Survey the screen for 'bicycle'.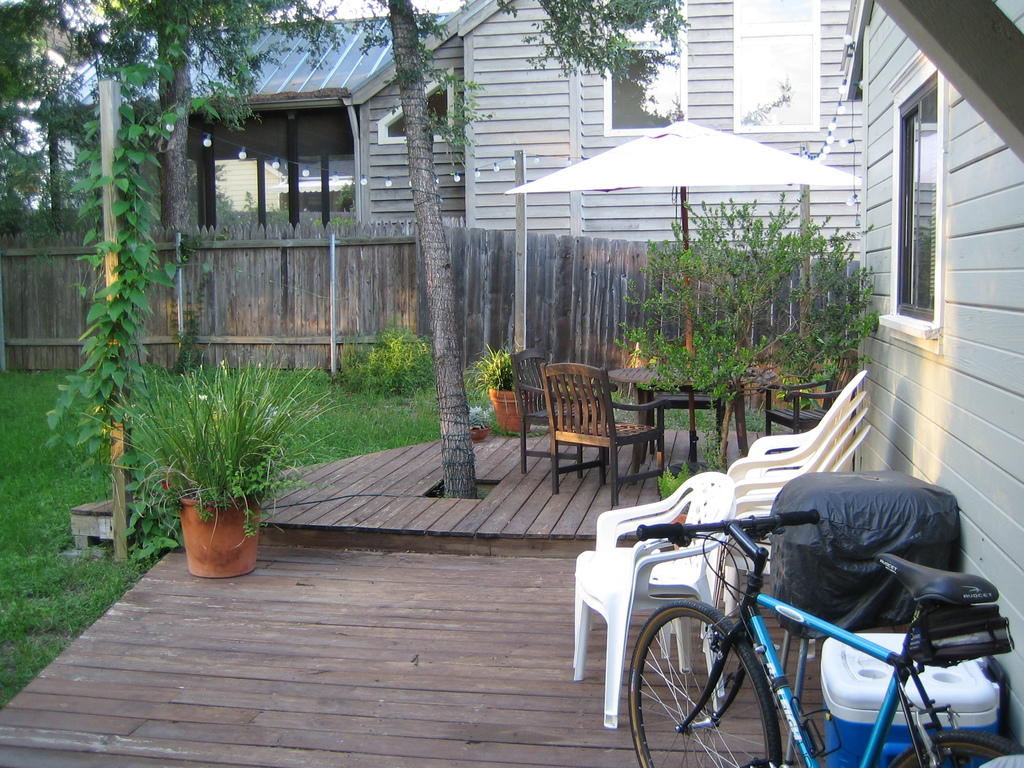
Survey found: (x1=623, y1=509, x2=1023, y2=767).
